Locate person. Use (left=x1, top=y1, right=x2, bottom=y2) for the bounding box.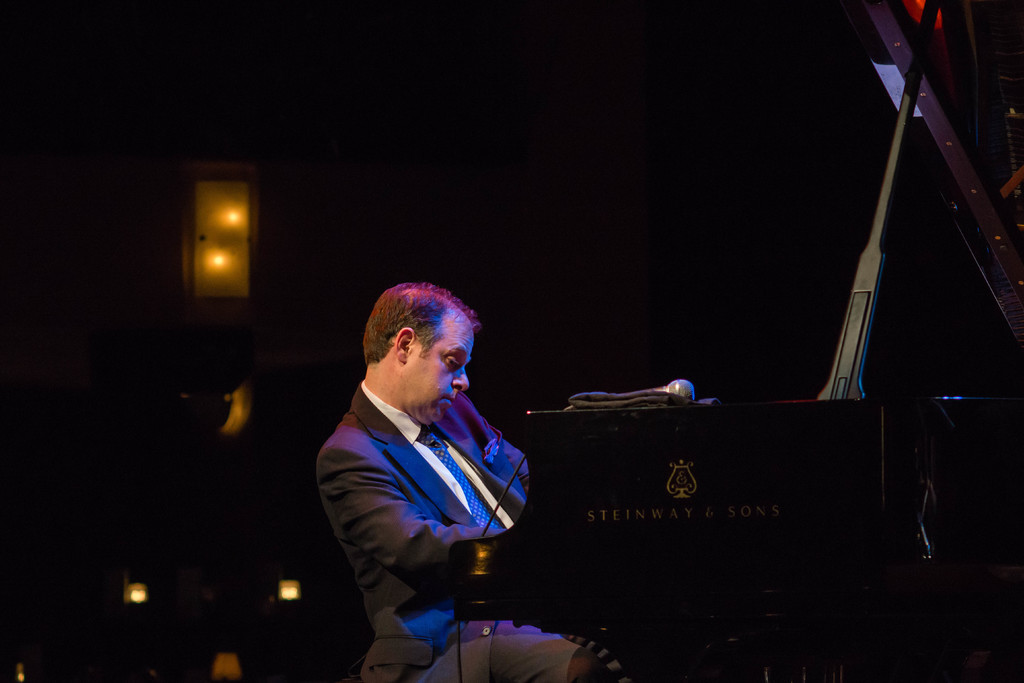
(left=319, top=280, right=610, bottom=682).
